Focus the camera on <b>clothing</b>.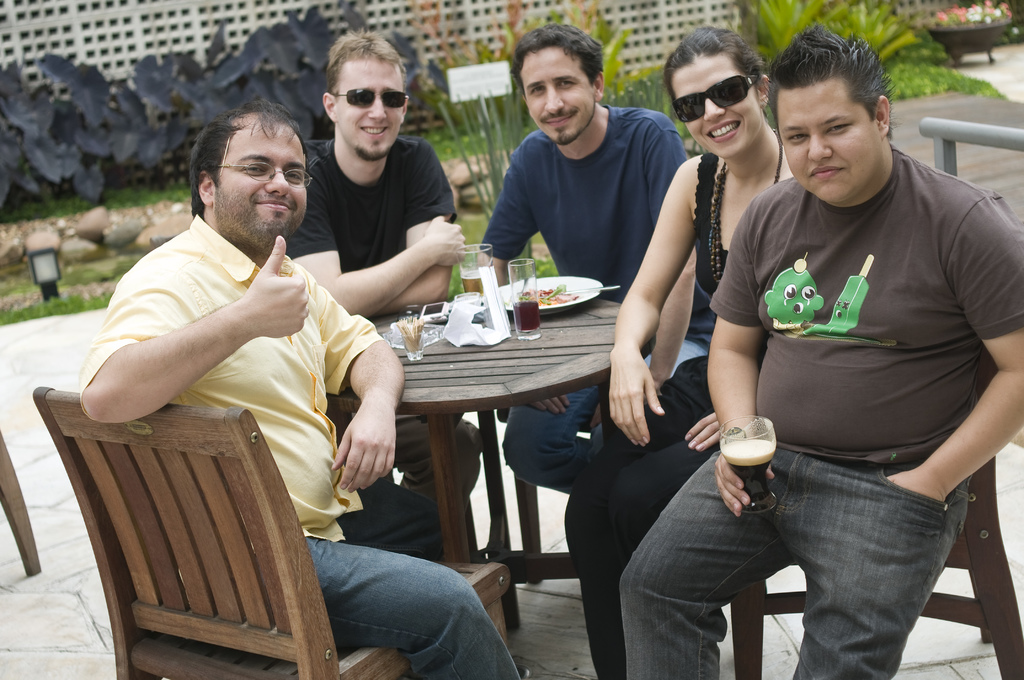
Focus region: box=[467, 98, 687, 535].
